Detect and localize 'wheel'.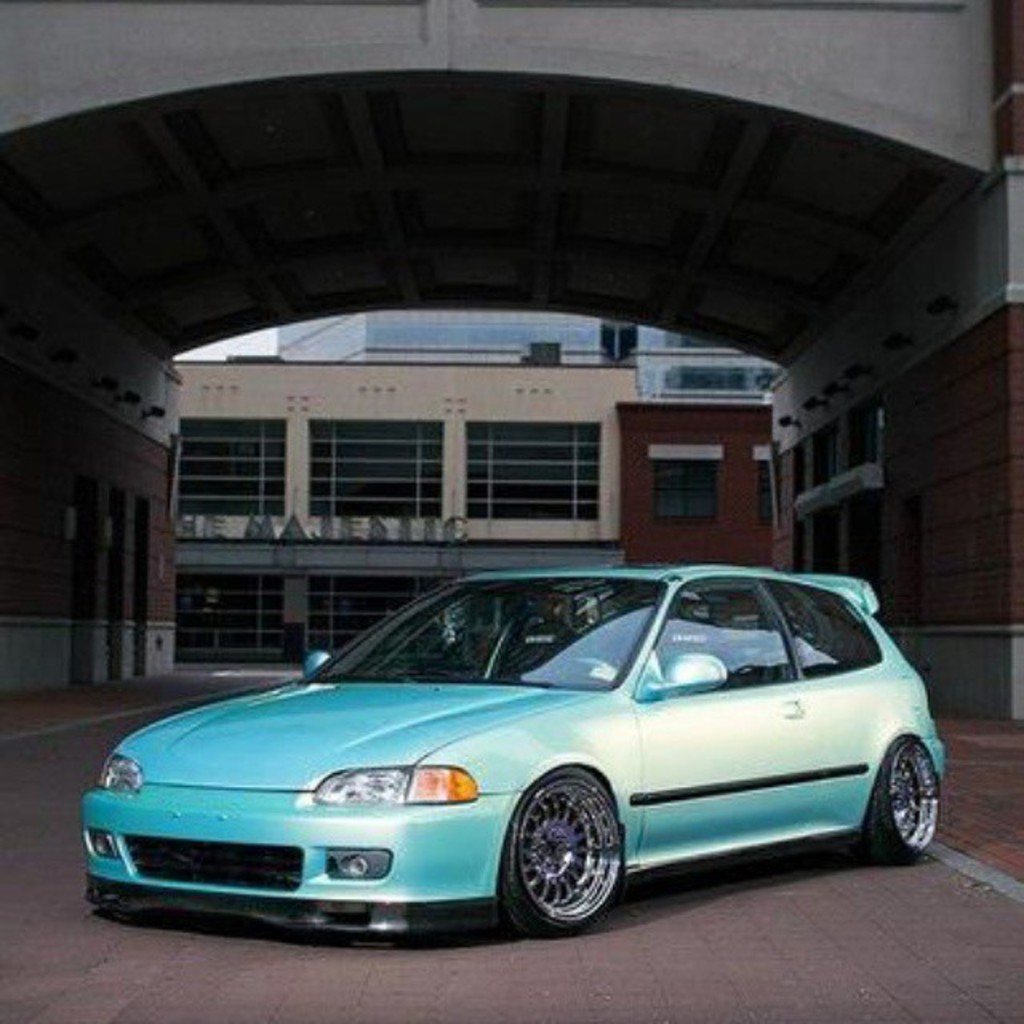
Localized at 493/776/624/930.
